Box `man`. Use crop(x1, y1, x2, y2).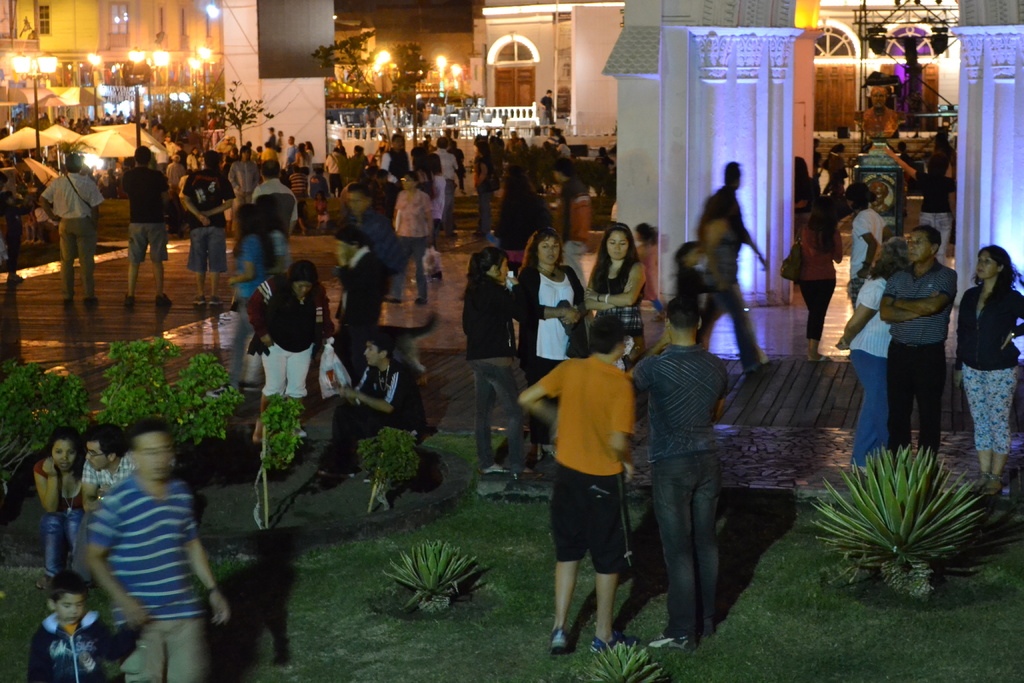
crop(103, 146, 158, 316).
